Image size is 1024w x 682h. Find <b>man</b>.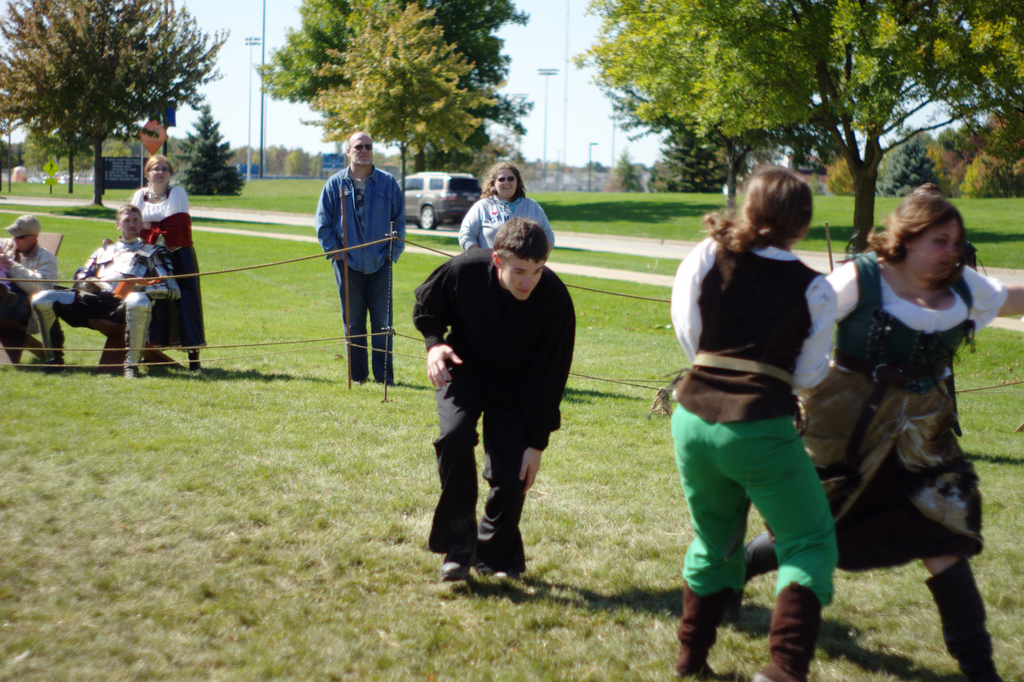
region(24, 194, 180, 376).
